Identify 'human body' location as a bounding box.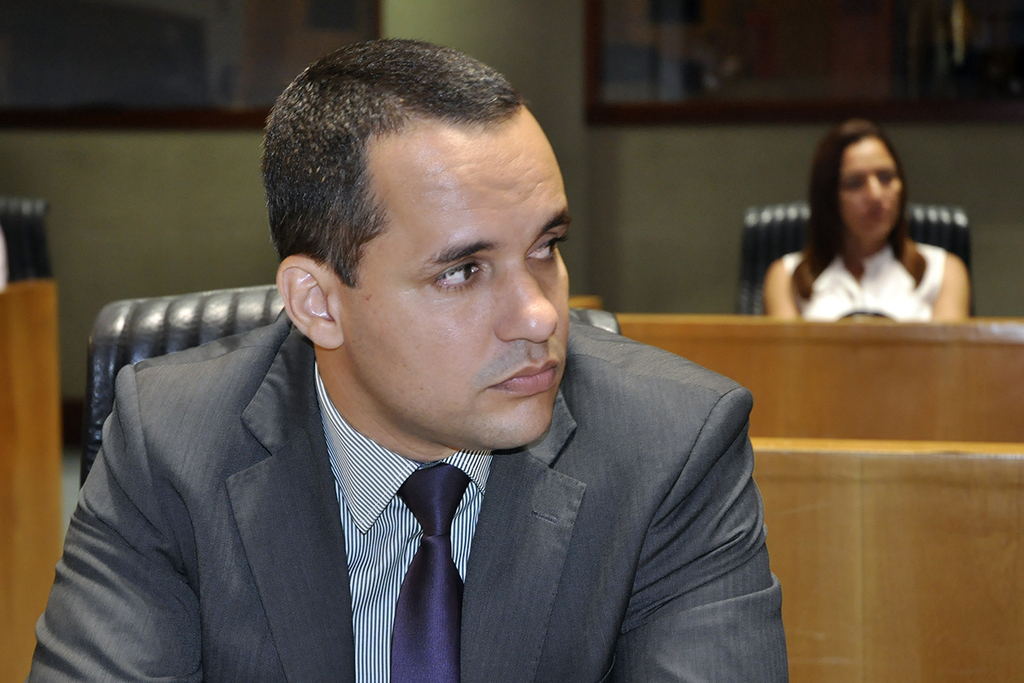
<box>26,309,794,682</box>.
